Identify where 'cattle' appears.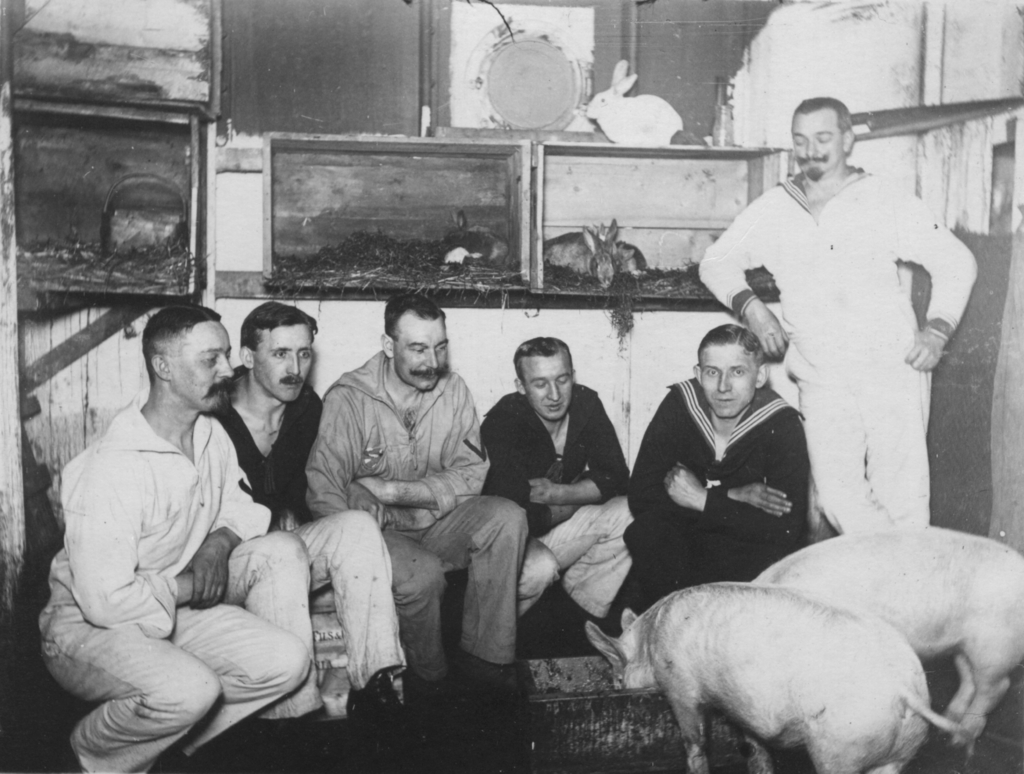
Appears at (582,599,967,773).
